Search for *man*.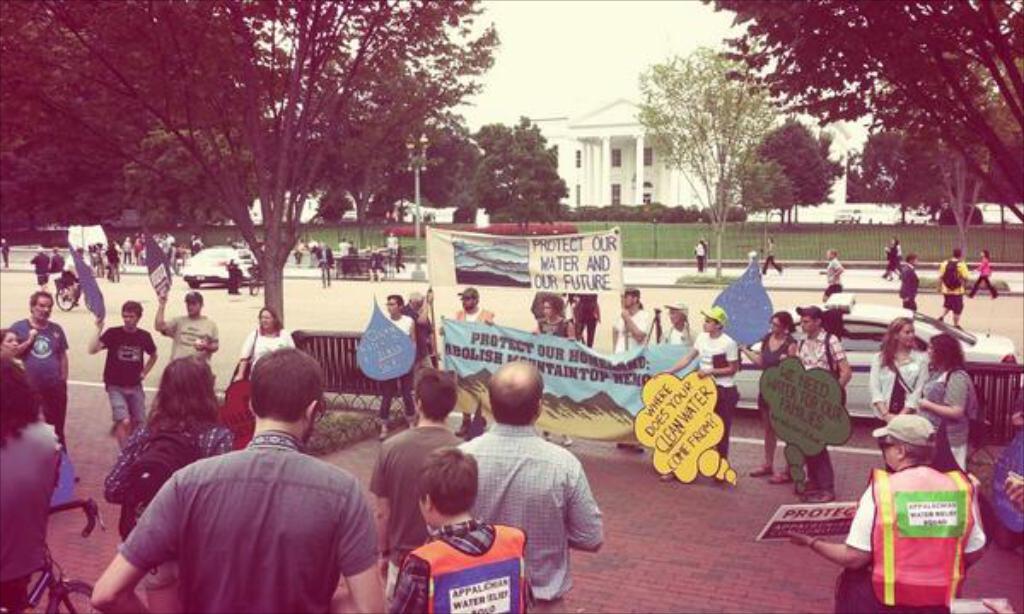
Found at rect(46, 249, 67, 268).
